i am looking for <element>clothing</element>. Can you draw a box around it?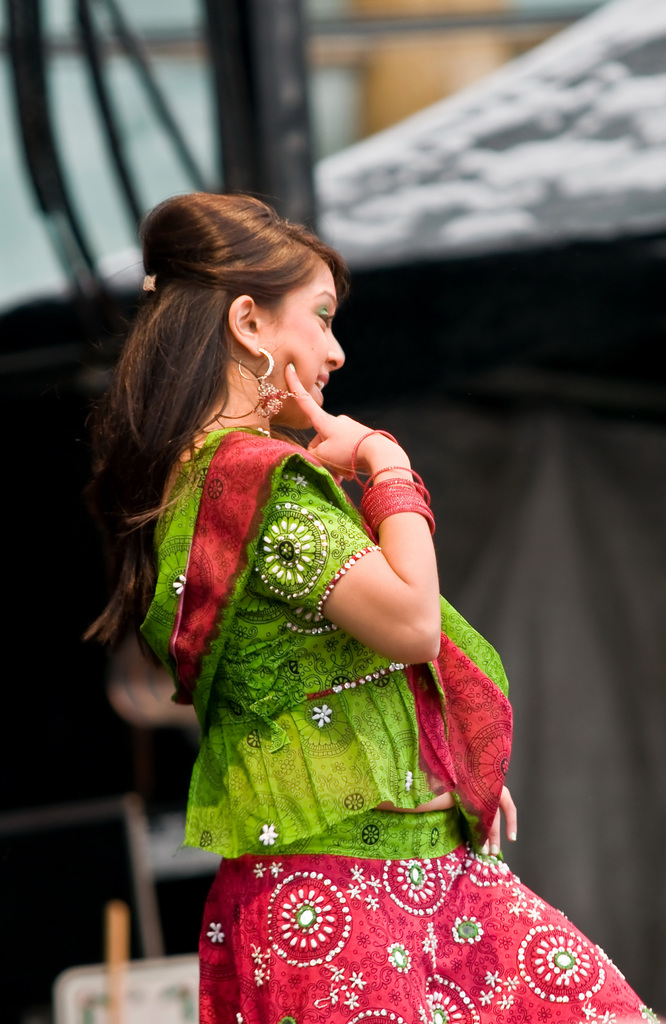
Sure, the bounding box is (133,418,665,1023).
